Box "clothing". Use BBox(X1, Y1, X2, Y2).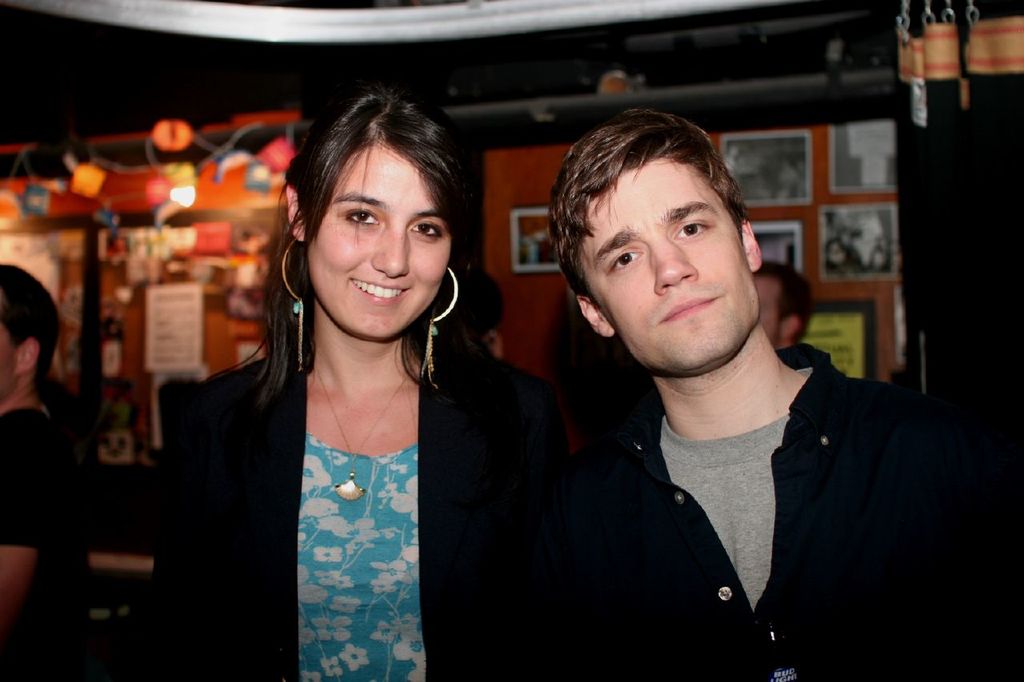
BBox(492, 329, 974, 659).
